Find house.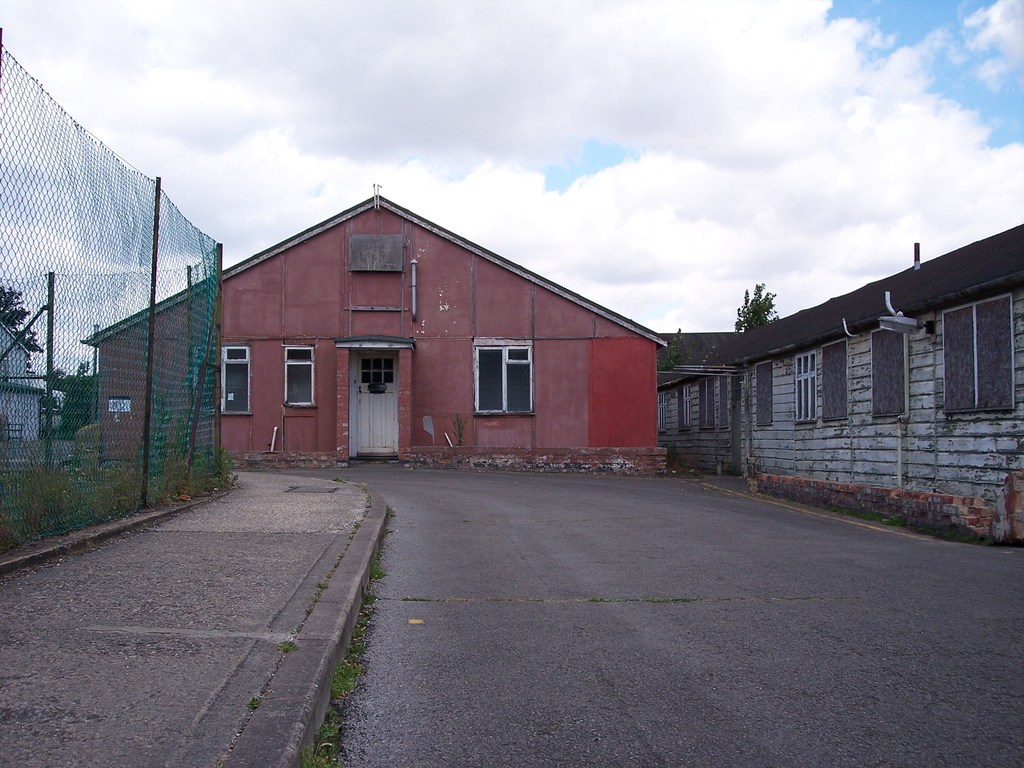
bbox(194, 189, 681, 489).
